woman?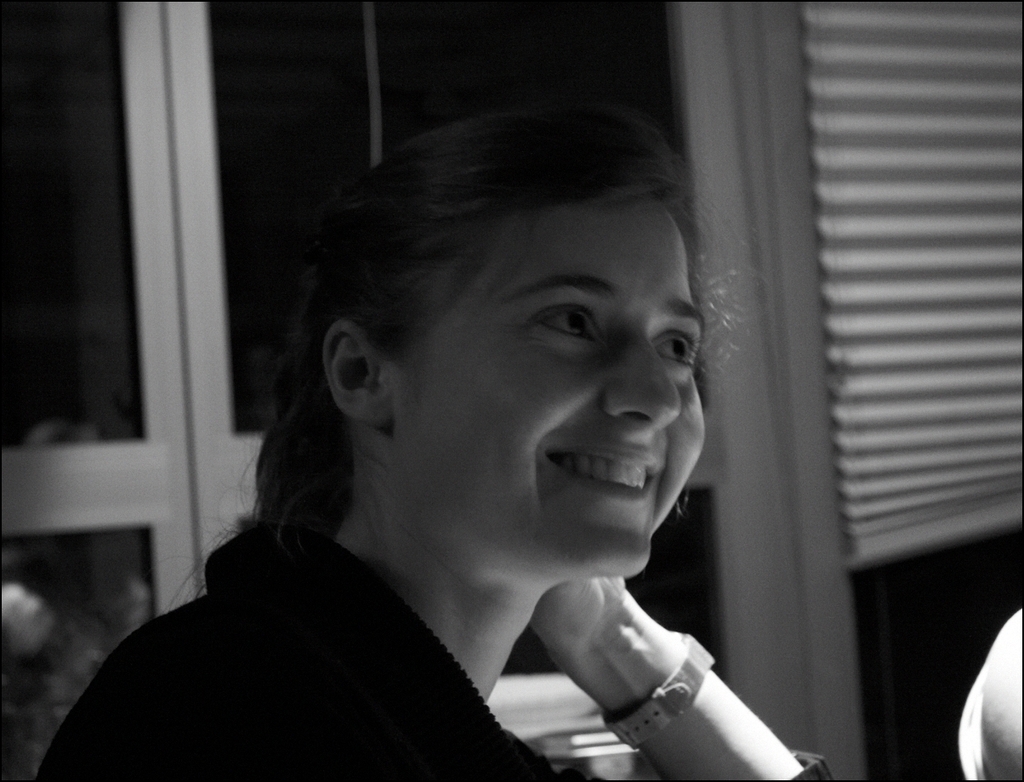
crop(103, 108, 847, 781)
